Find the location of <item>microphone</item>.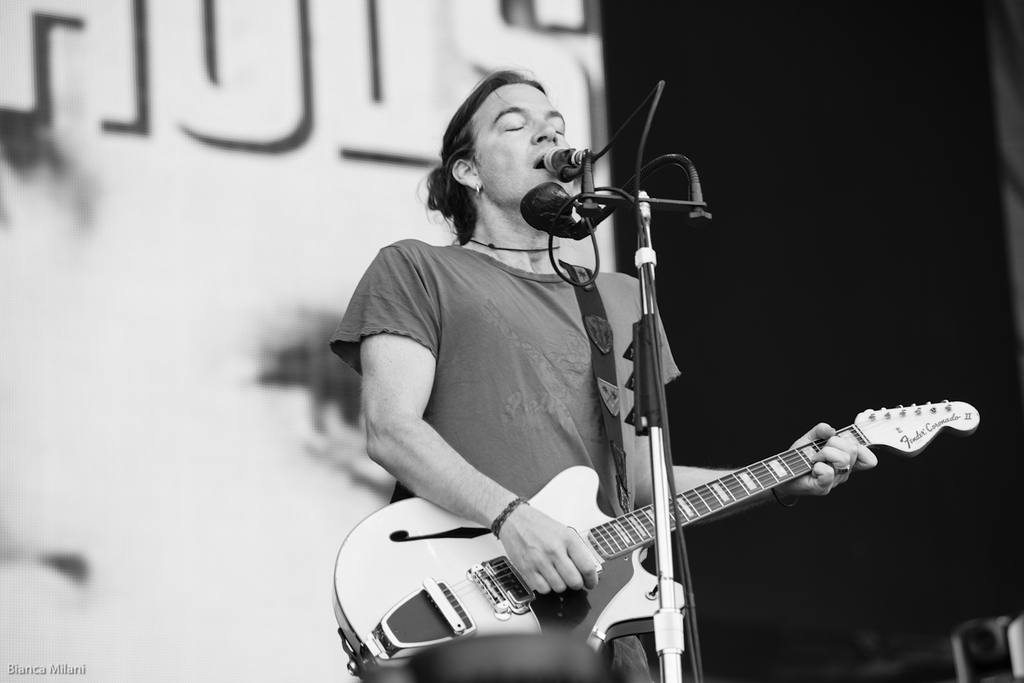
Location: 542/144/575/176.
